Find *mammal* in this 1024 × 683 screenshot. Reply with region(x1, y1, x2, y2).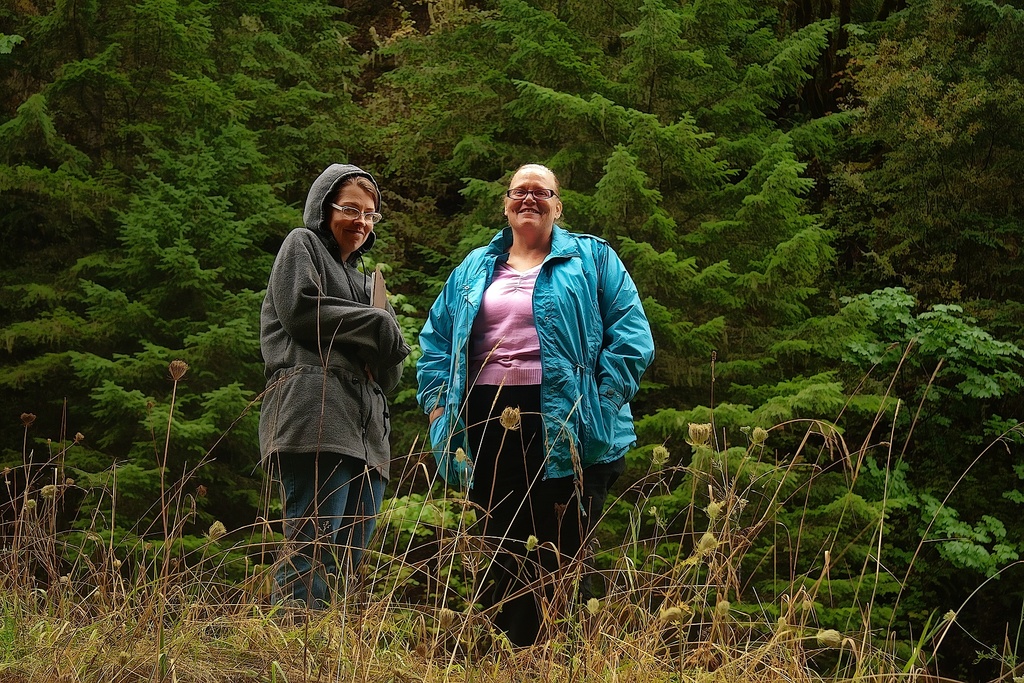
region(431, 183, 644, 637).
